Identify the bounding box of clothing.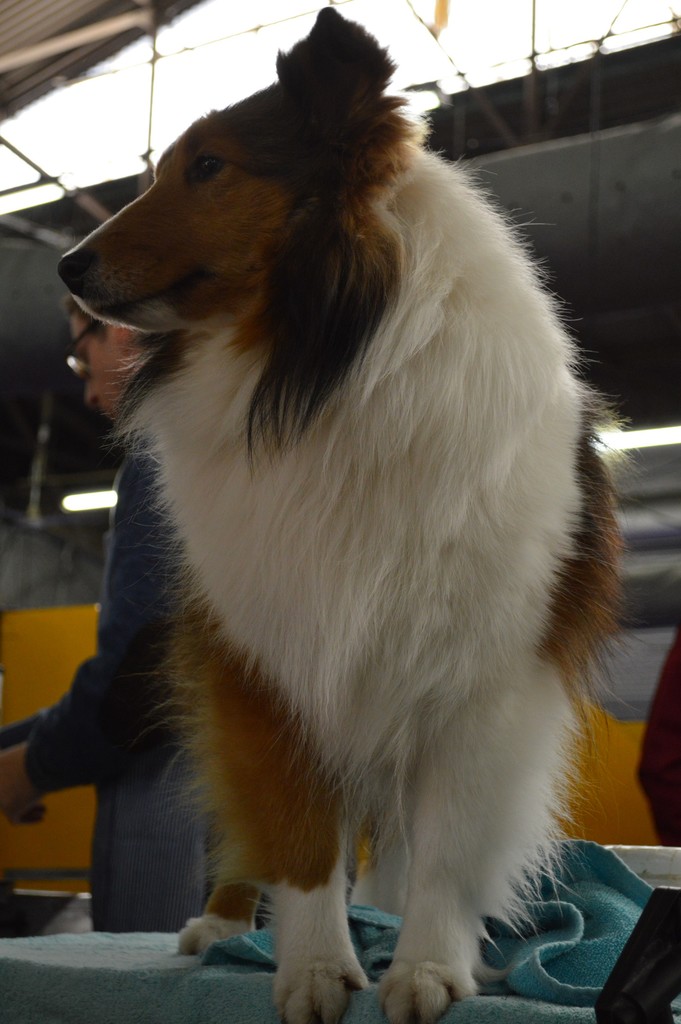
l=26, t=449, r=231, b=926.
